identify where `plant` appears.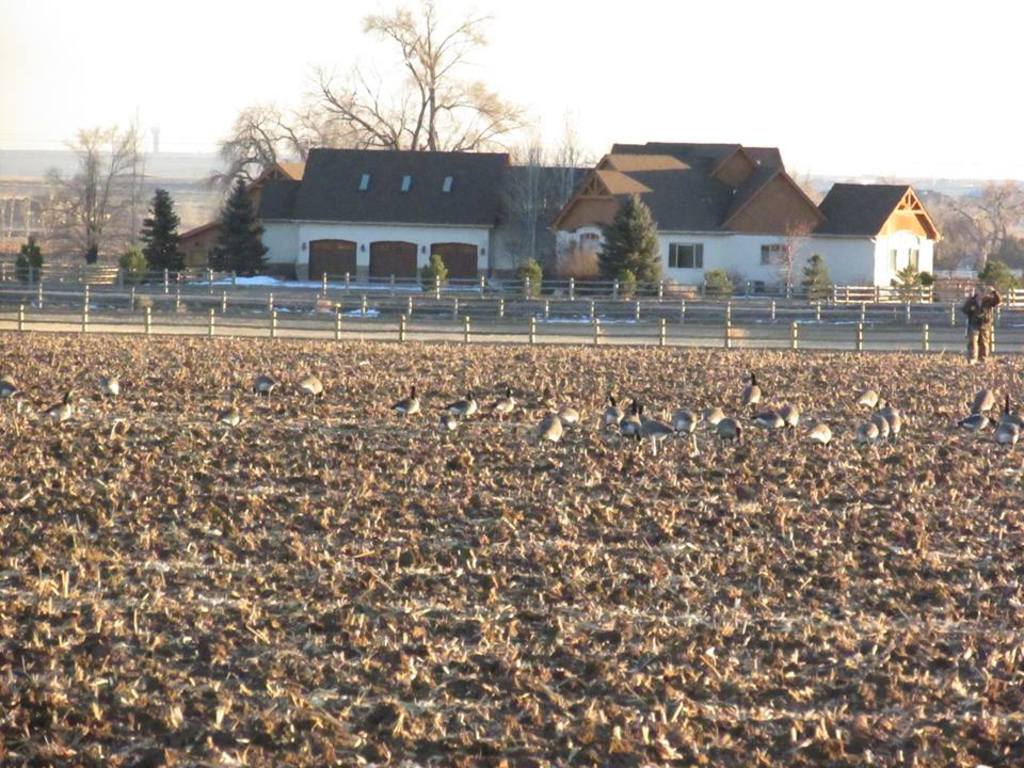
Appears at {"x1": 700, "y1": 266, "x2": 732, "y2": 298}.
